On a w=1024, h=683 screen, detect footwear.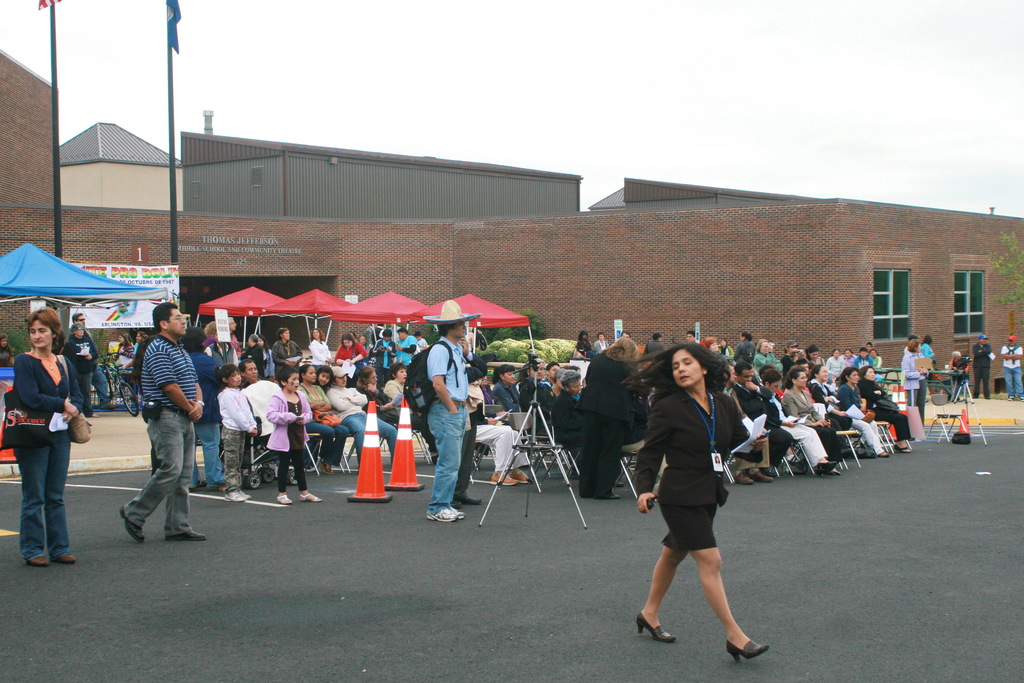
491,468,529,485.
